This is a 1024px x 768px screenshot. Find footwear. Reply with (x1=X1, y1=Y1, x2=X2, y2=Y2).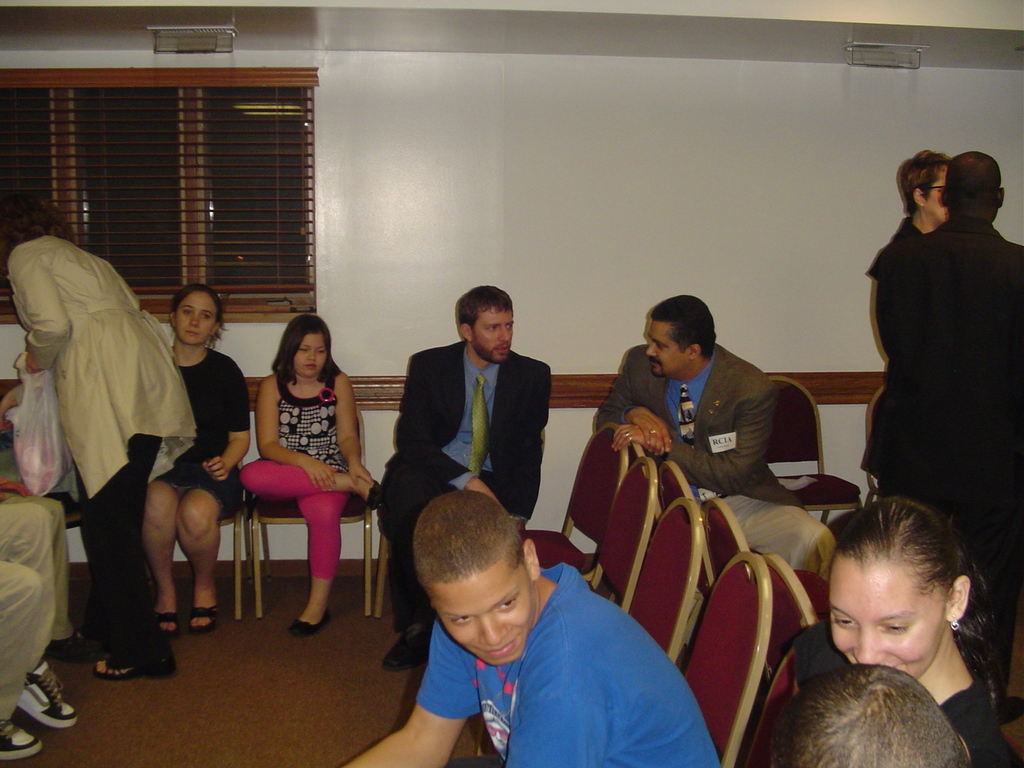
(x1=43, y1=631, x2=103, y2=666).
